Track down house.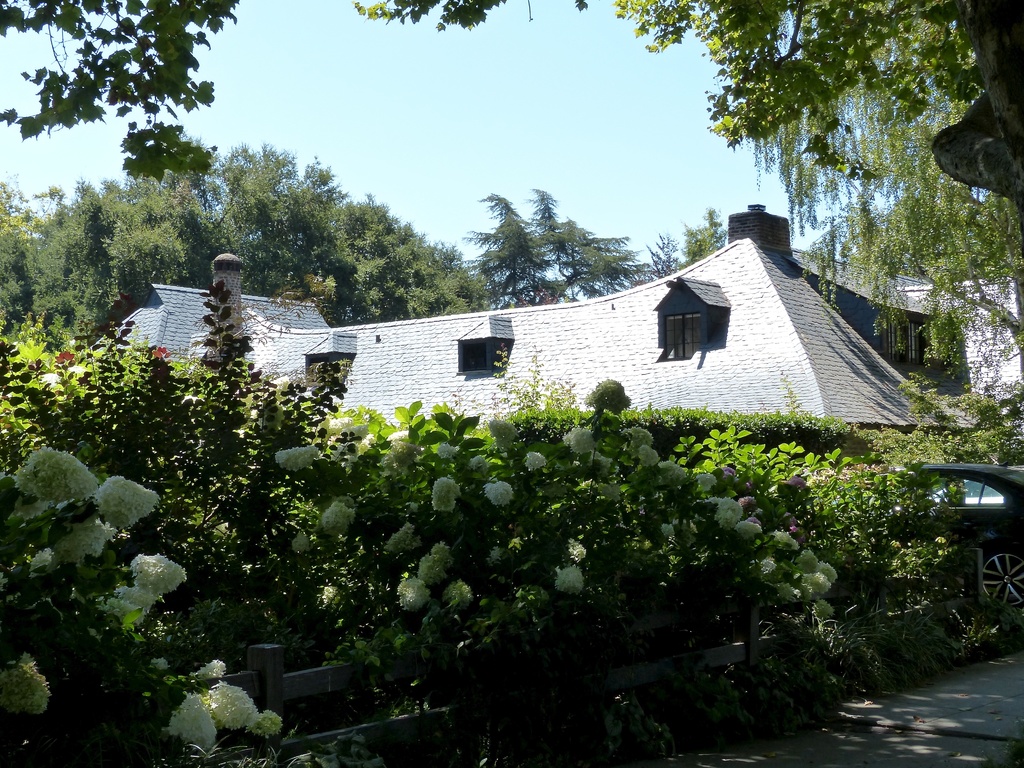
Tracked to detection(27, 197, 982, 440).
